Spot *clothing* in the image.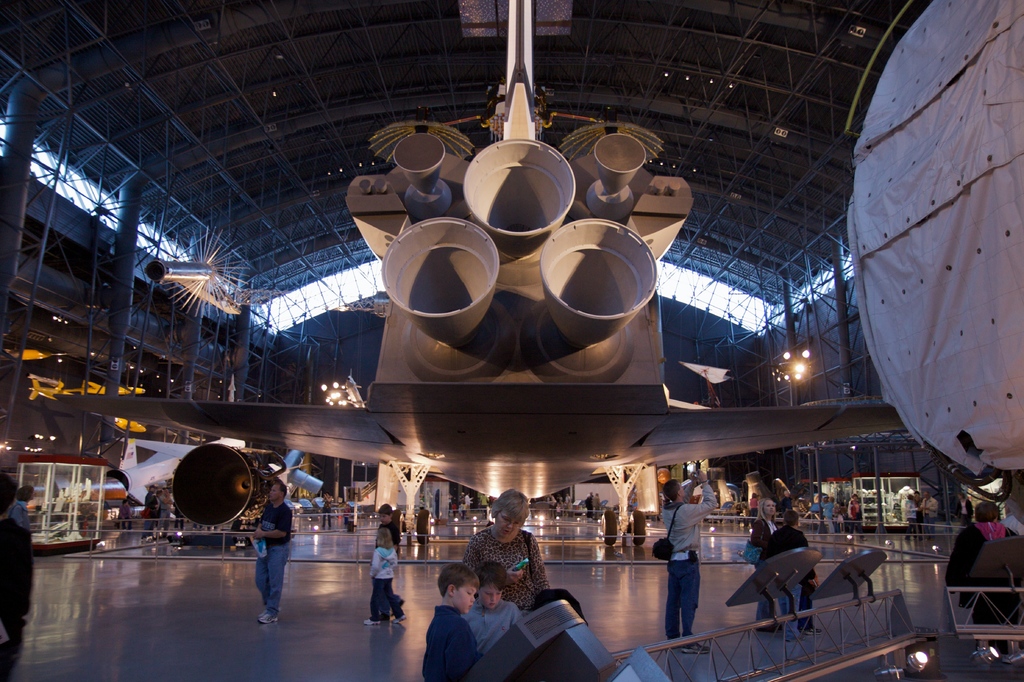
*clothing* found at 116 505 132 531.
